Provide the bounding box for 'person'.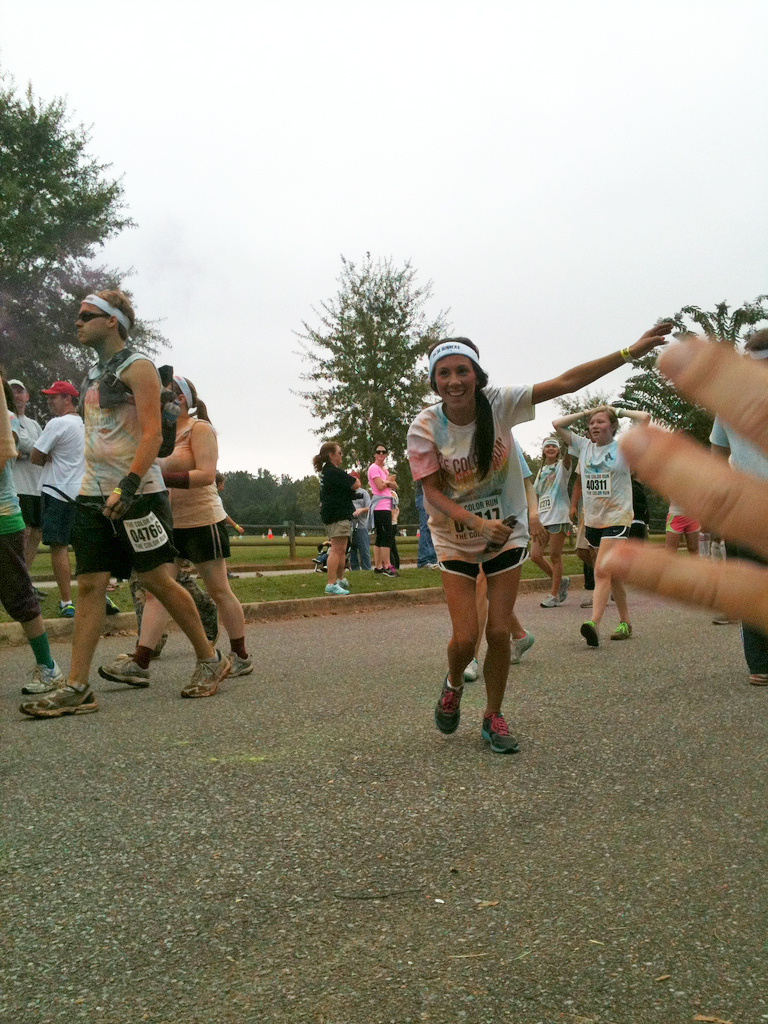
690,324,766,679.
